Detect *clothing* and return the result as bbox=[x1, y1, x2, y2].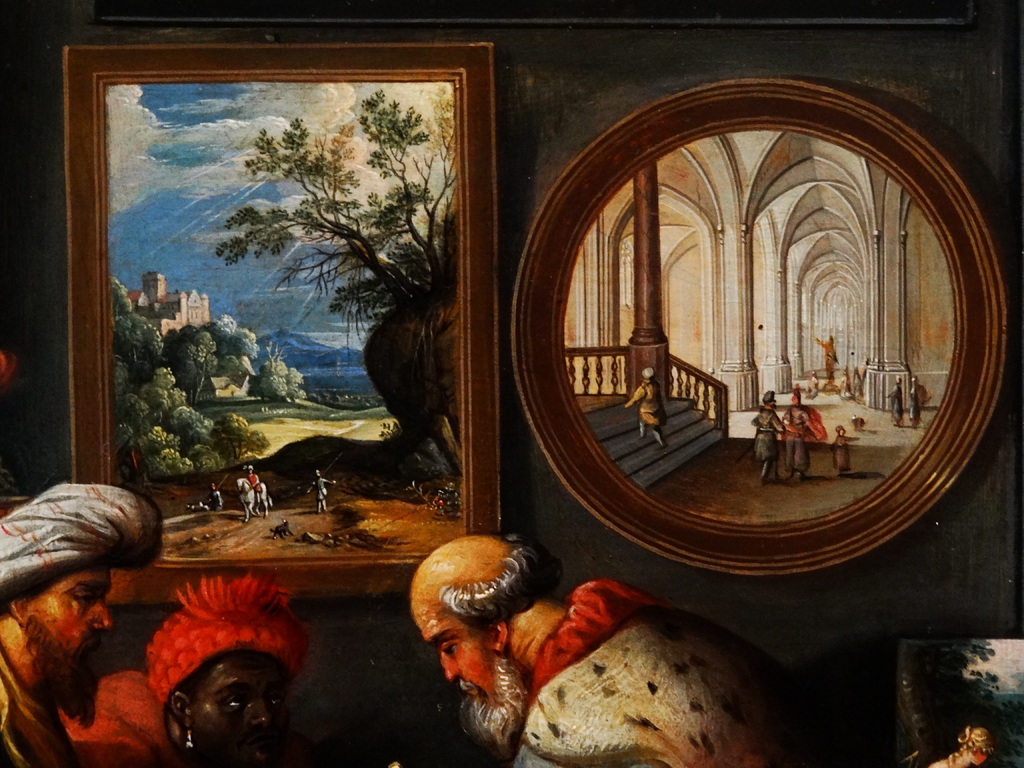
bbox=[744, 406, 781, 479].
